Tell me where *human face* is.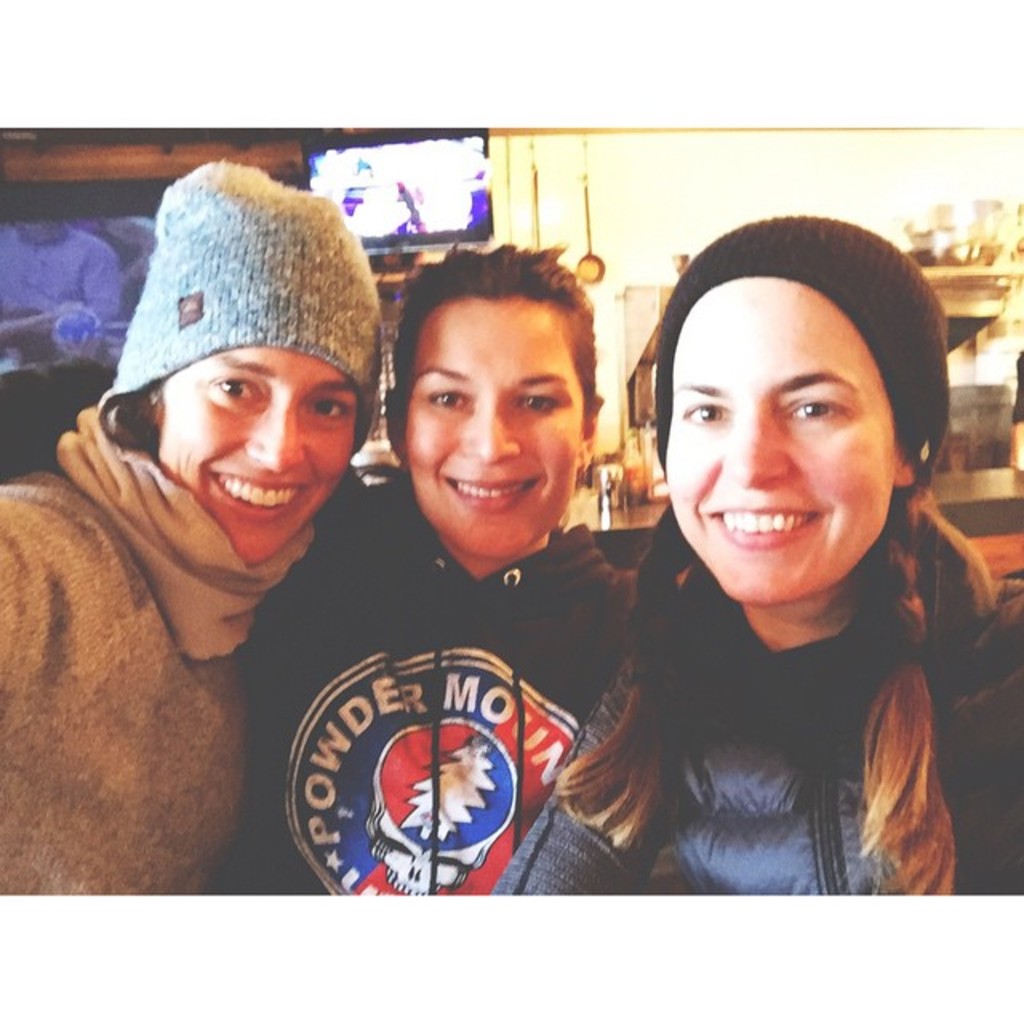
*human face* is at 661:270:896:603.
